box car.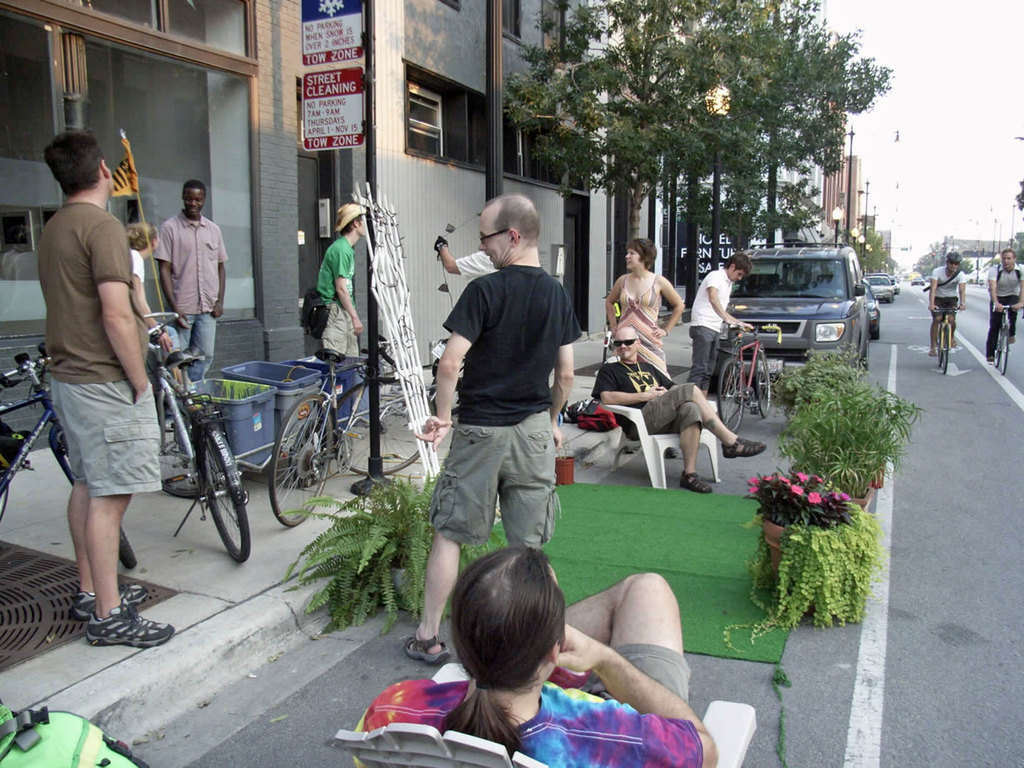
864,266,897,304.
